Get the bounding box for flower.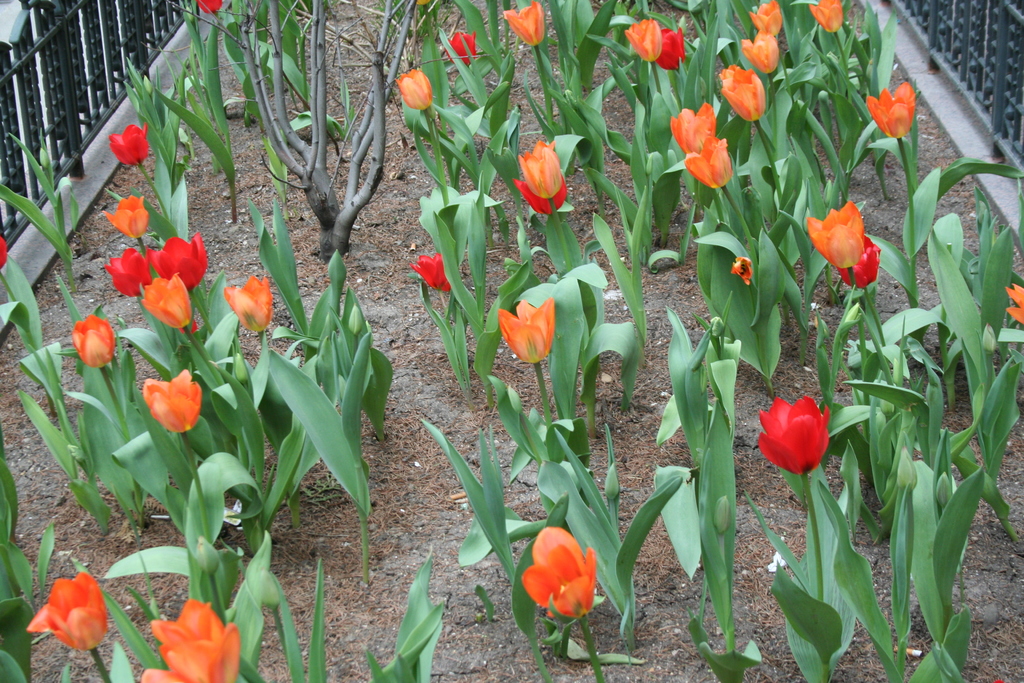
locate(502, 0, 546, 47).
